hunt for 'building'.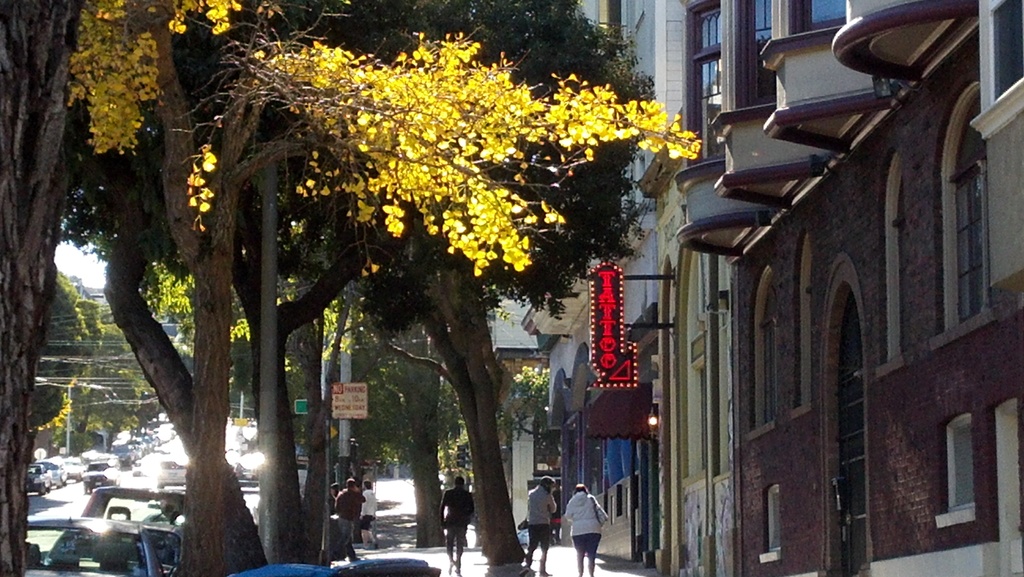
Hunted down at 678,0,1023,576.
